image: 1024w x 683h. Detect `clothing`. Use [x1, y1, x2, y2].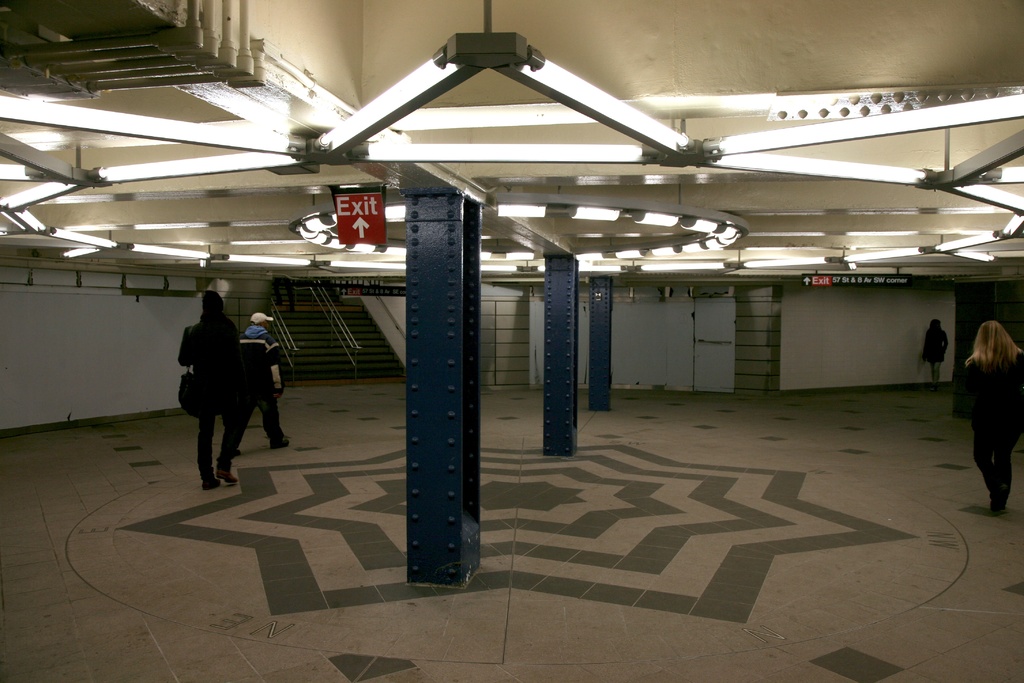
[951, 356, 1023, 507].
